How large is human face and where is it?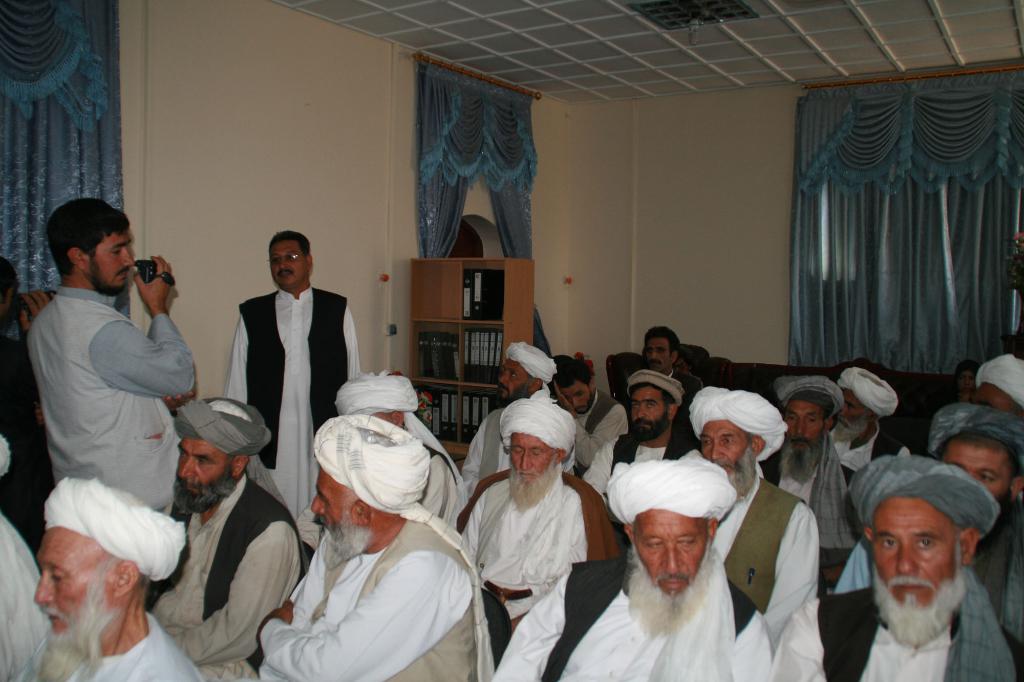
Bounding box: locate(374, 413, 391, 423).
